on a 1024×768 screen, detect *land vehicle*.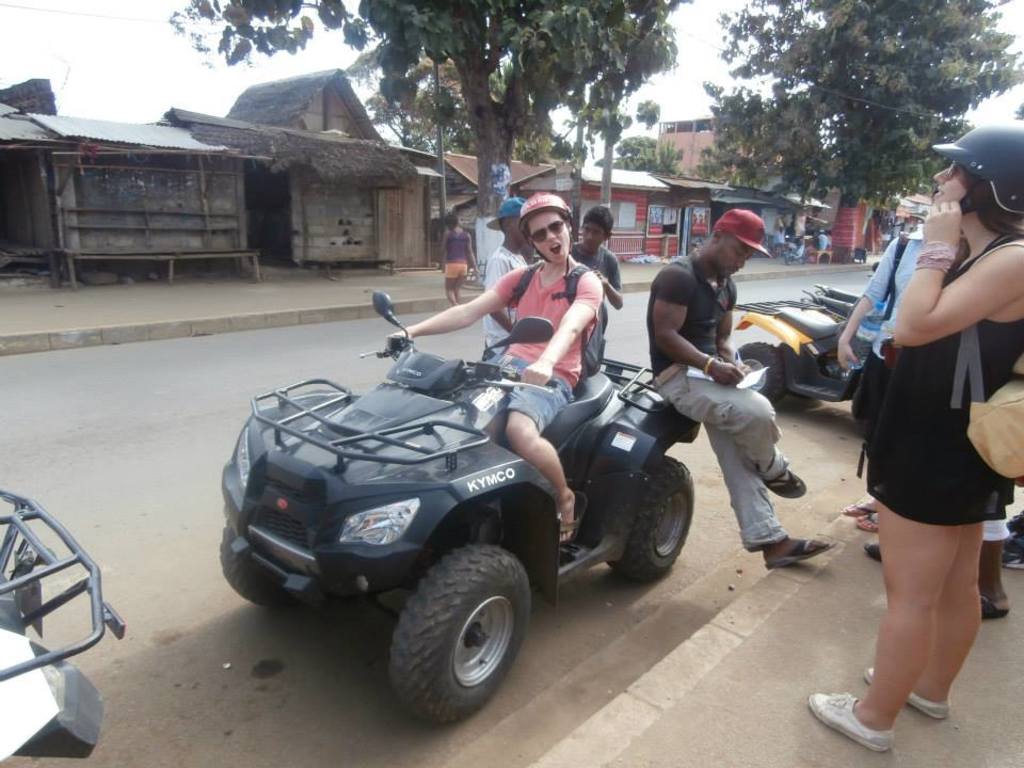
crop(209, 306, 754, 711).
